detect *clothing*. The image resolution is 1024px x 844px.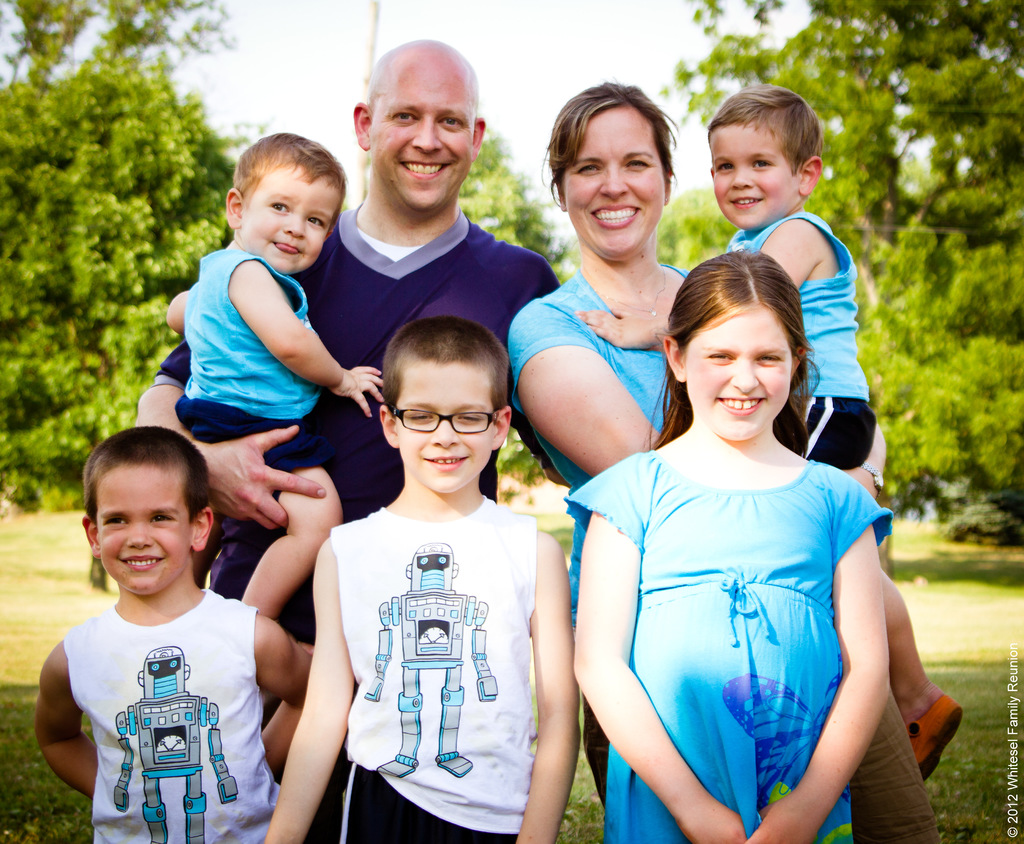
crop(298, 491, 539, 843).
